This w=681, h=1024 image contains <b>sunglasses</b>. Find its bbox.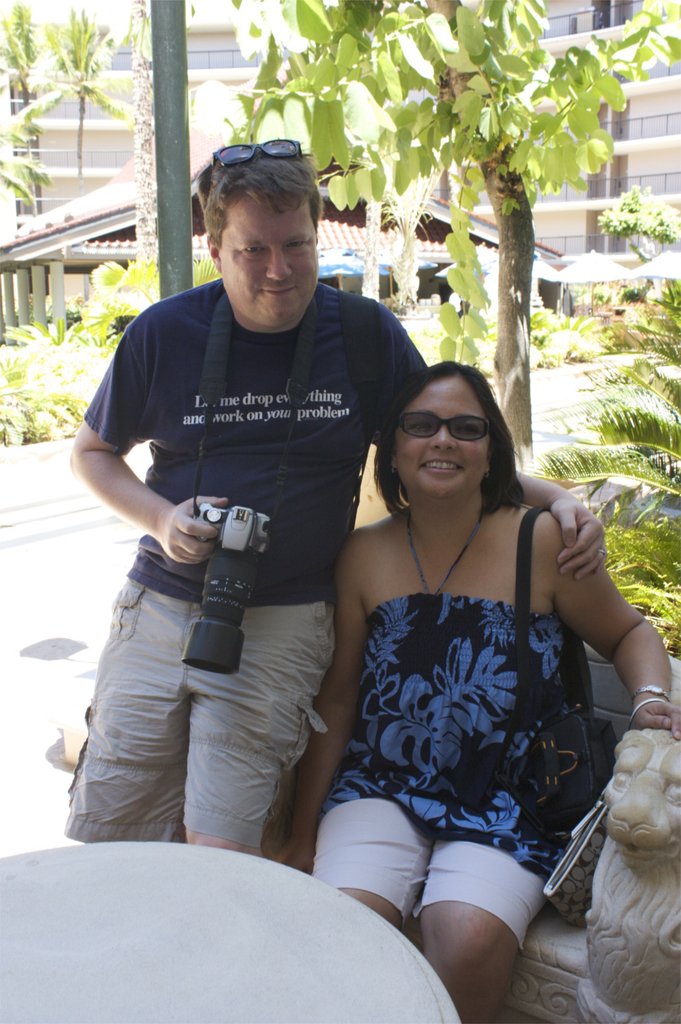
214, 140, 305, 168.
